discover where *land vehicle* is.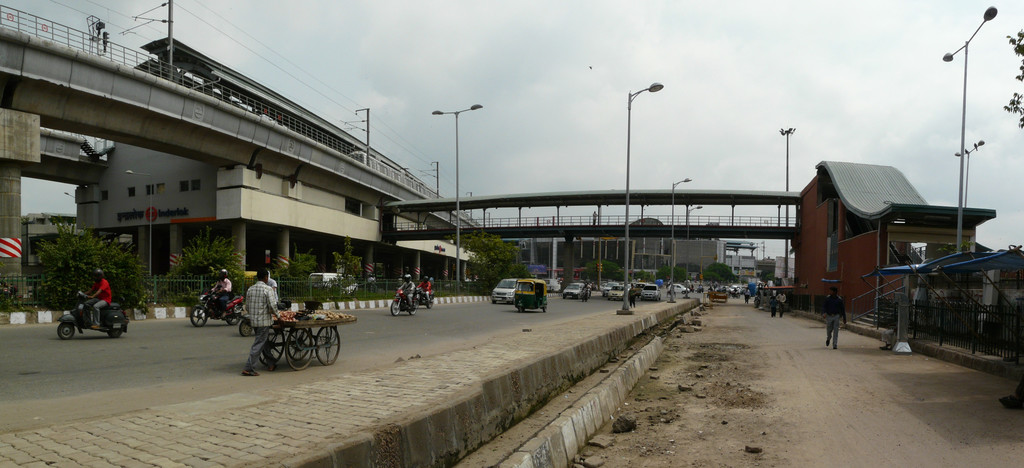
Discovered at BBox(239, 302, 293, 333).
